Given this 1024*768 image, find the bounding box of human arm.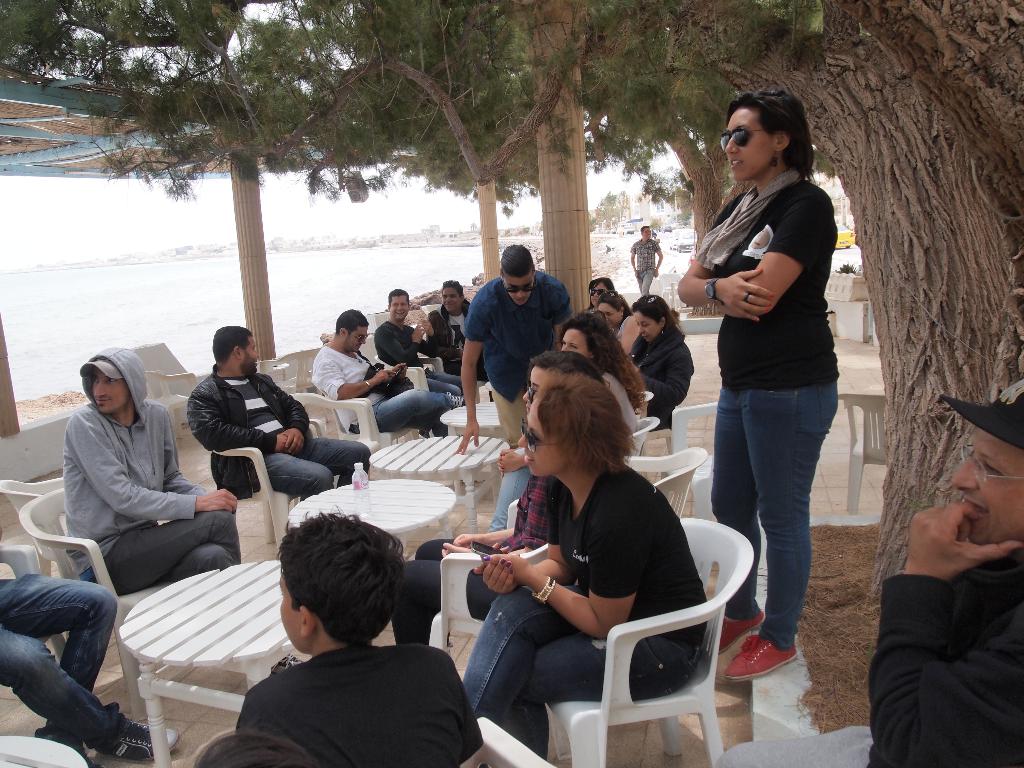
(456,292,483,454).
